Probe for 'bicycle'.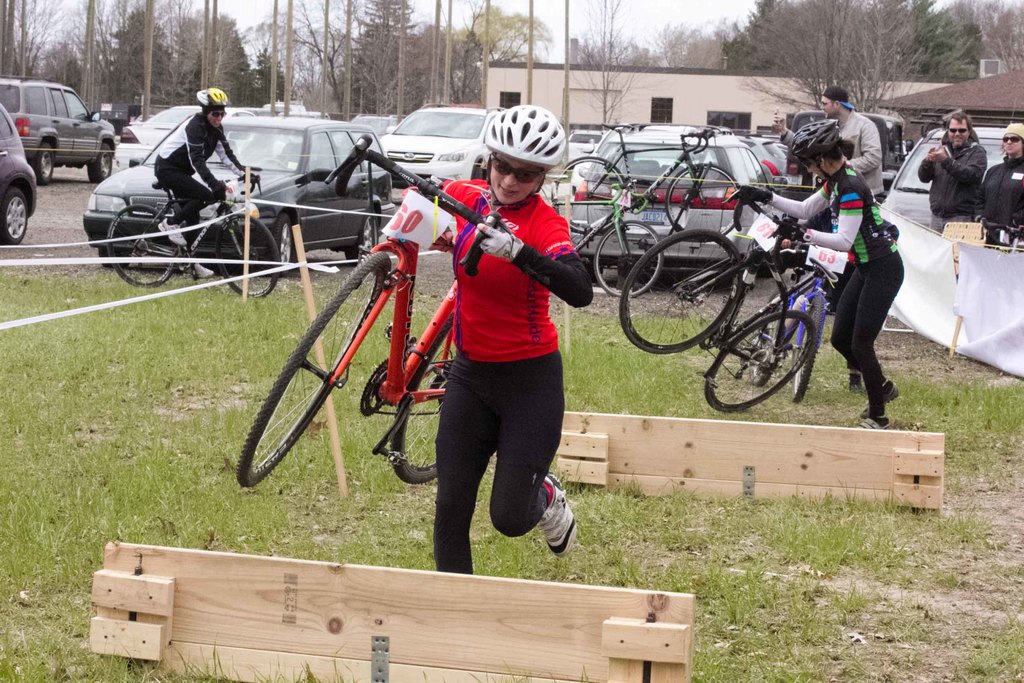
Probe result: [546, 128, 755, 243].
